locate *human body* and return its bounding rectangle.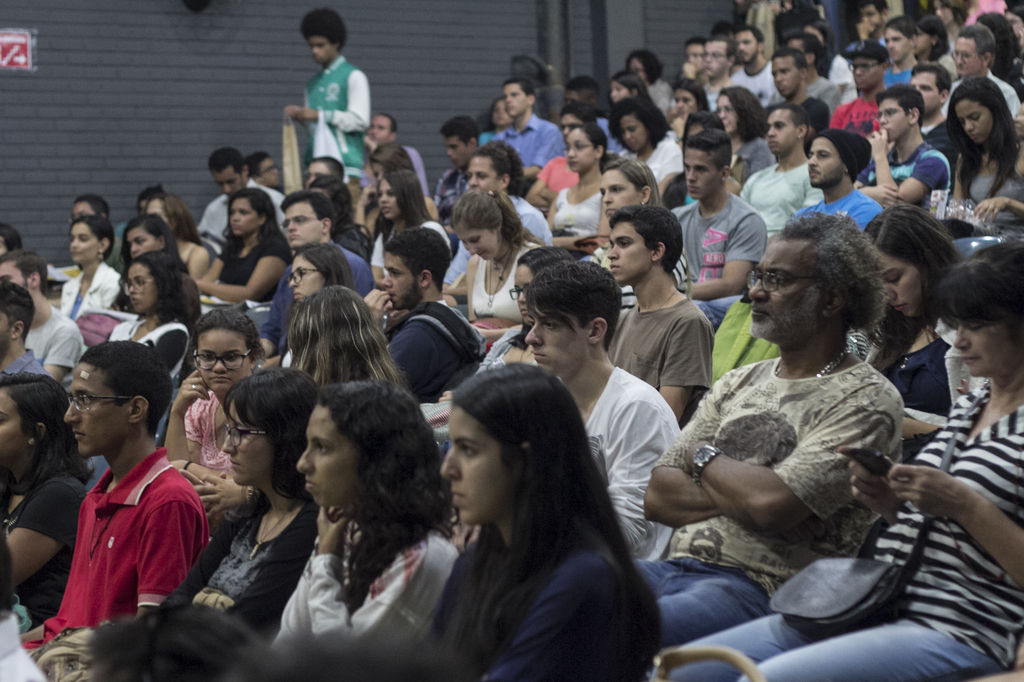
[531, 152, 577, 207].
